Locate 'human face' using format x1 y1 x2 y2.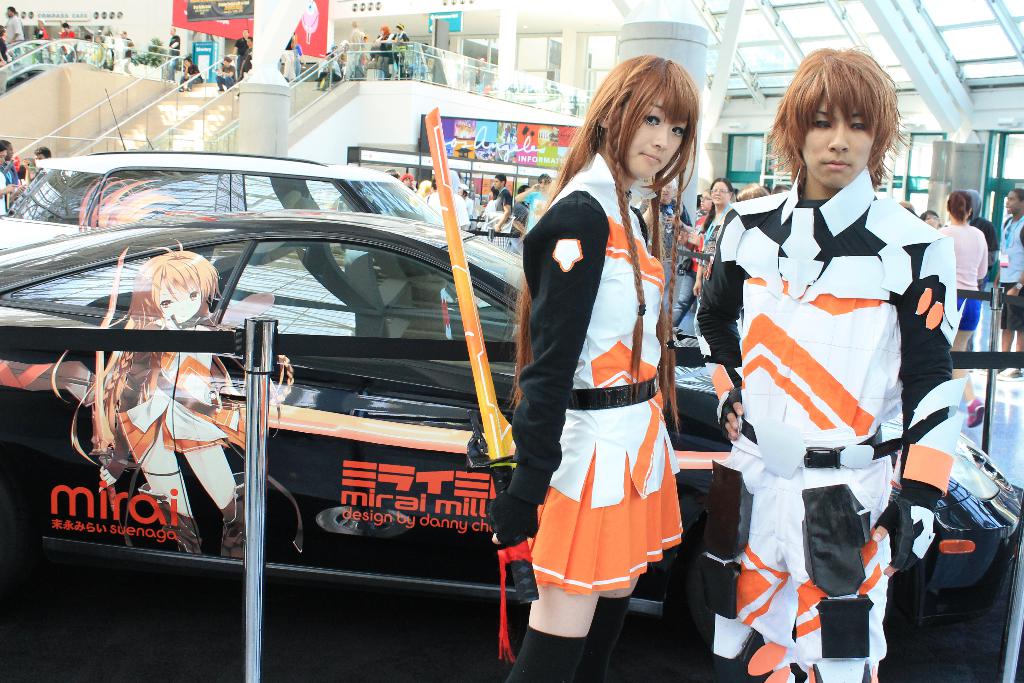
491 176 502 186.
